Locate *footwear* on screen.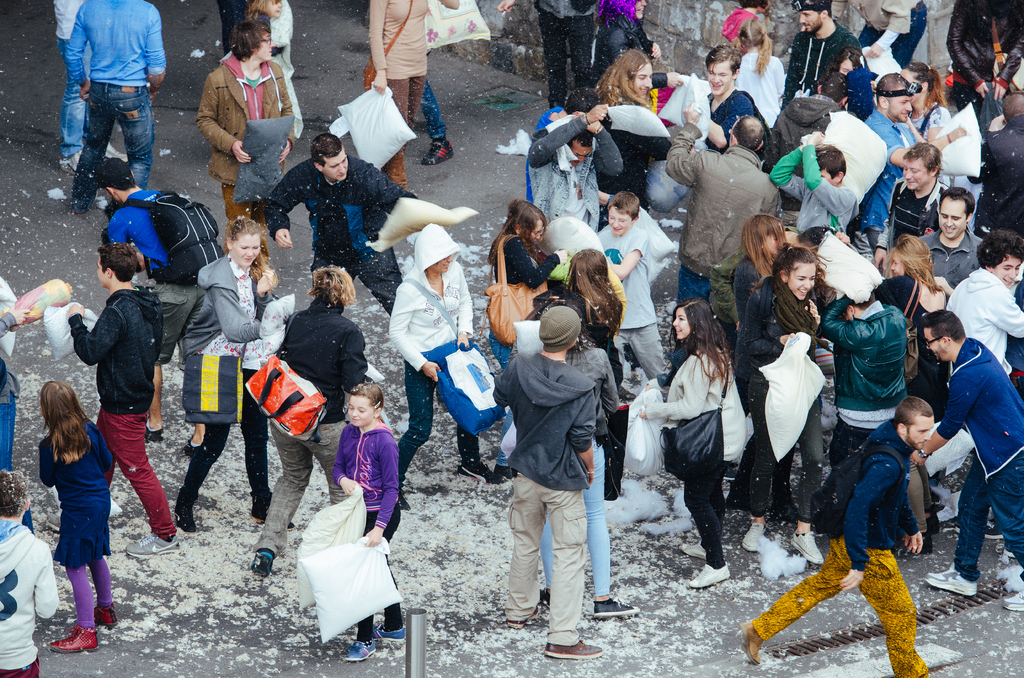
On screen at (left=740, top=521, right=767, bottom=554).
